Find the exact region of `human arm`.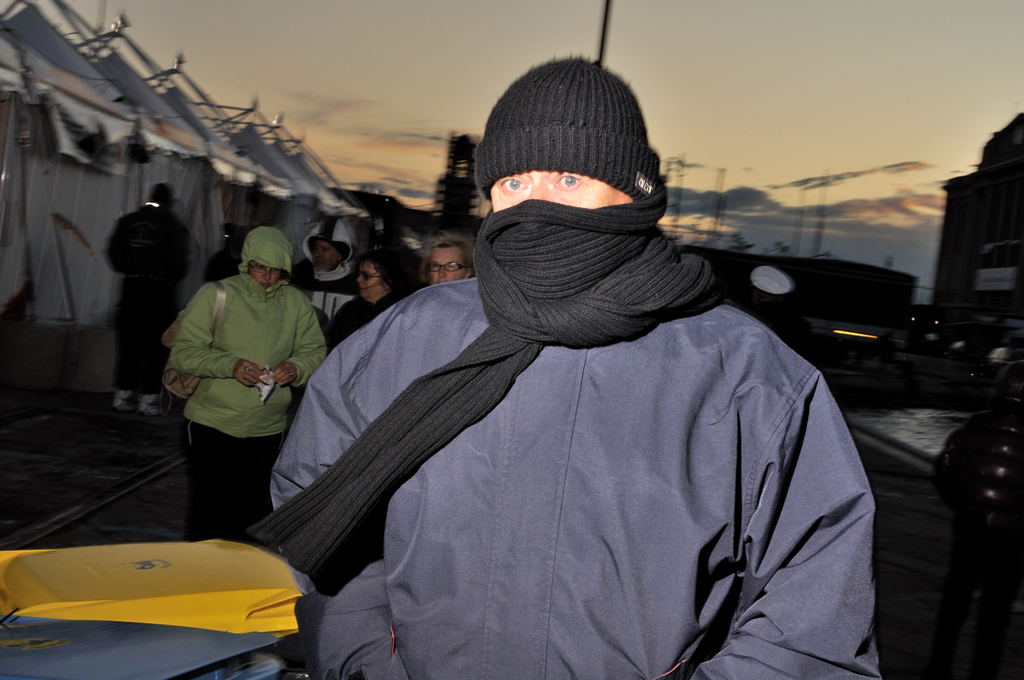
Exact region: BBox(171, 284, 264, 387).
